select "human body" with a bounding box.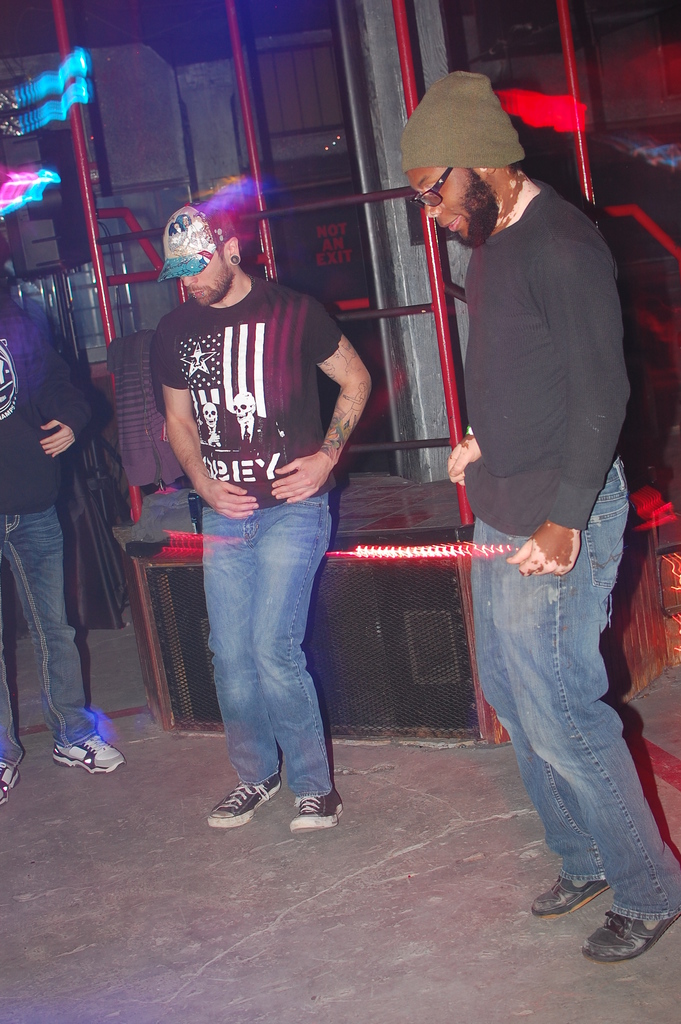
(x1=0, y1=296, x2=126, y2=805).
